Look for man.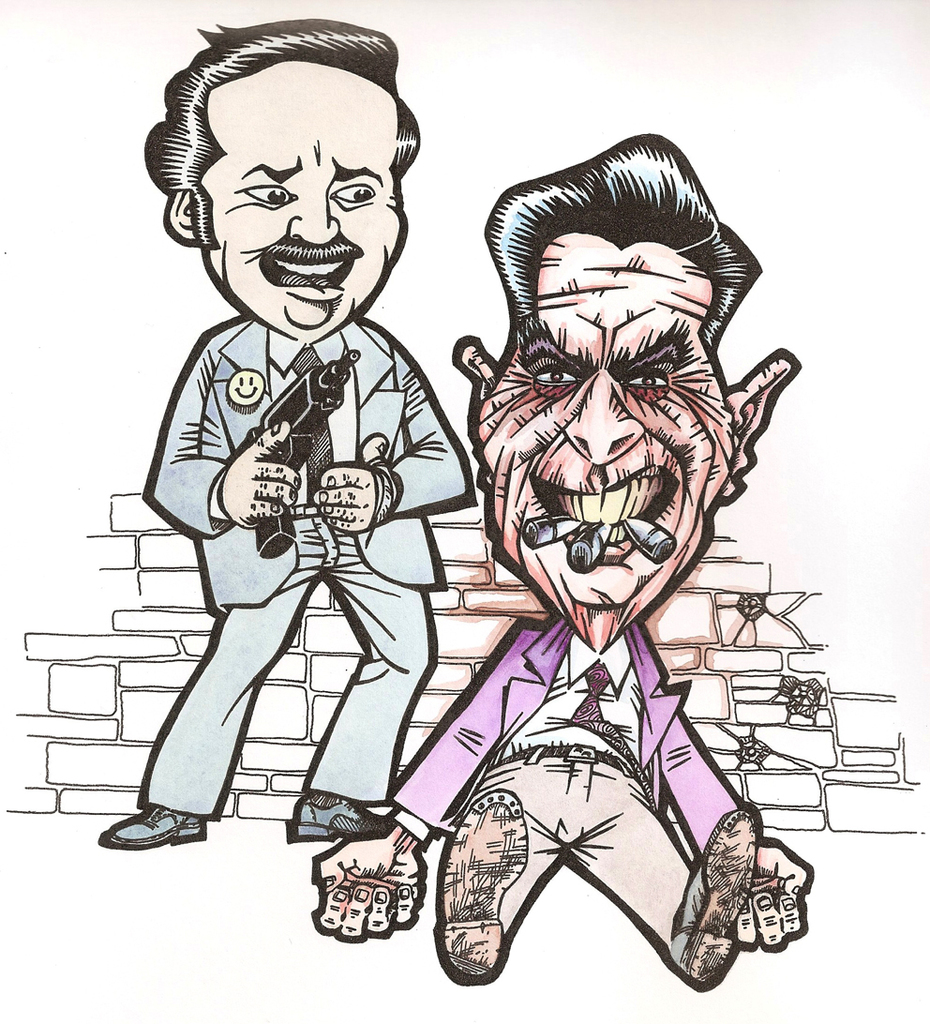
Found: region(118, 67, 491, 880).
